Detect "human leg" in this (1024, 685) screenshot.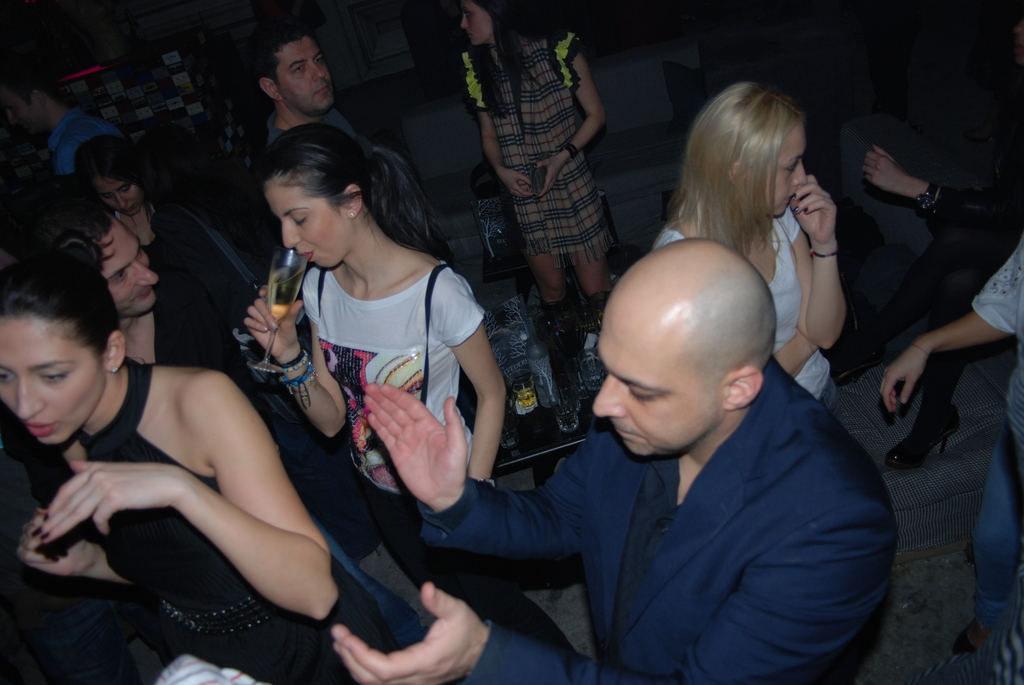
Detection: left=890, top=268, right=988, bottom=468.
